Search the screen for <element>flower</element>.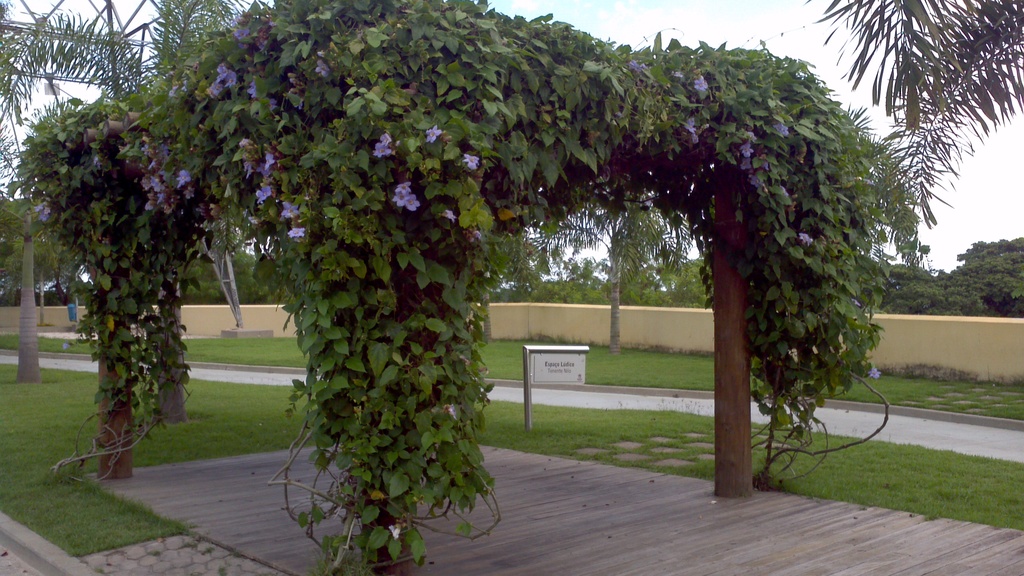
Found at select_region(442, 211, 460, 223).
